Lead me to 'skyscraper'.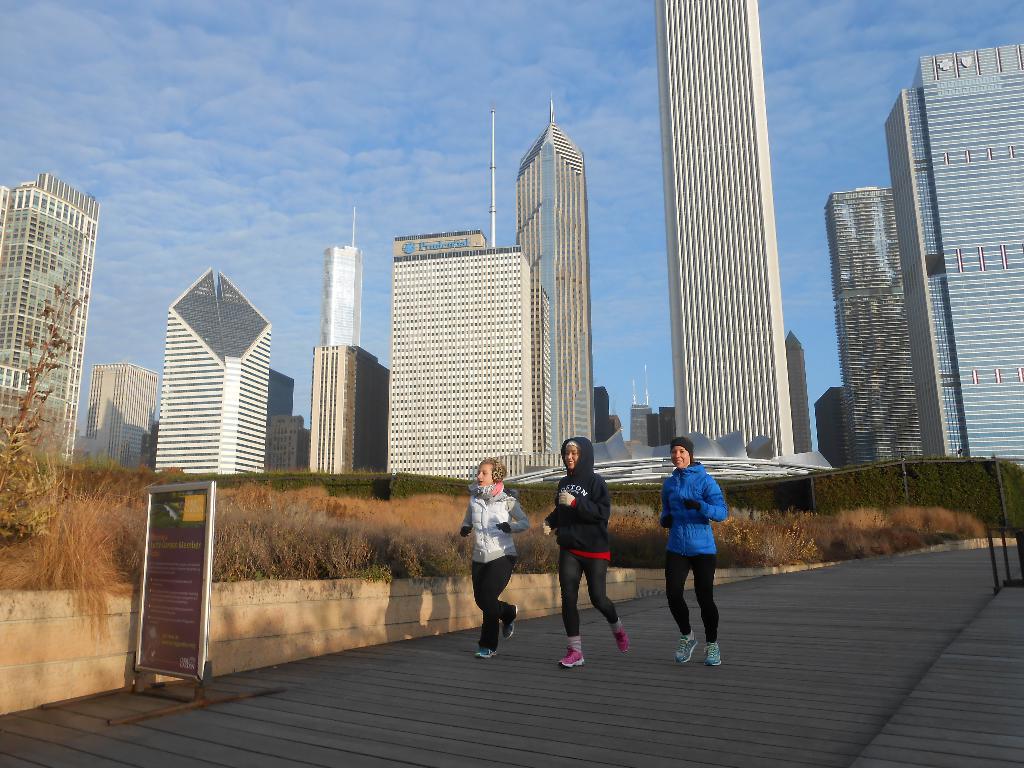
Lead to pyautogui.locateOnScreen(875, 36, 1023, 461).
